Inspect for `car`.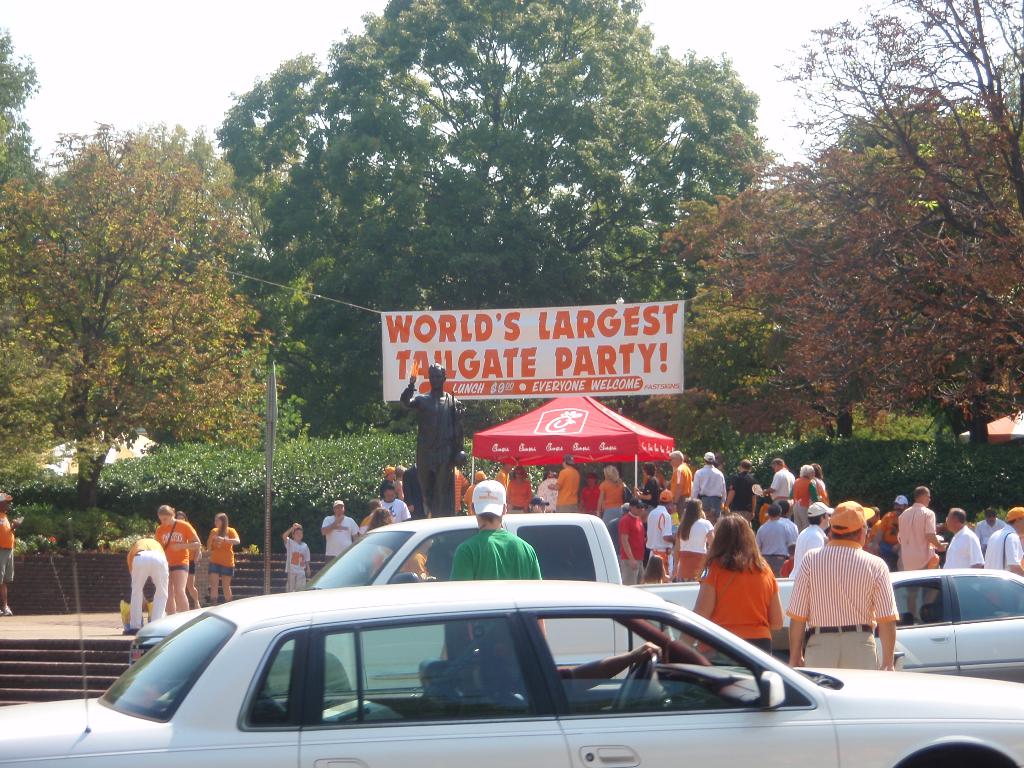
Inspection: Rect(865, 566, 1023, 683).
